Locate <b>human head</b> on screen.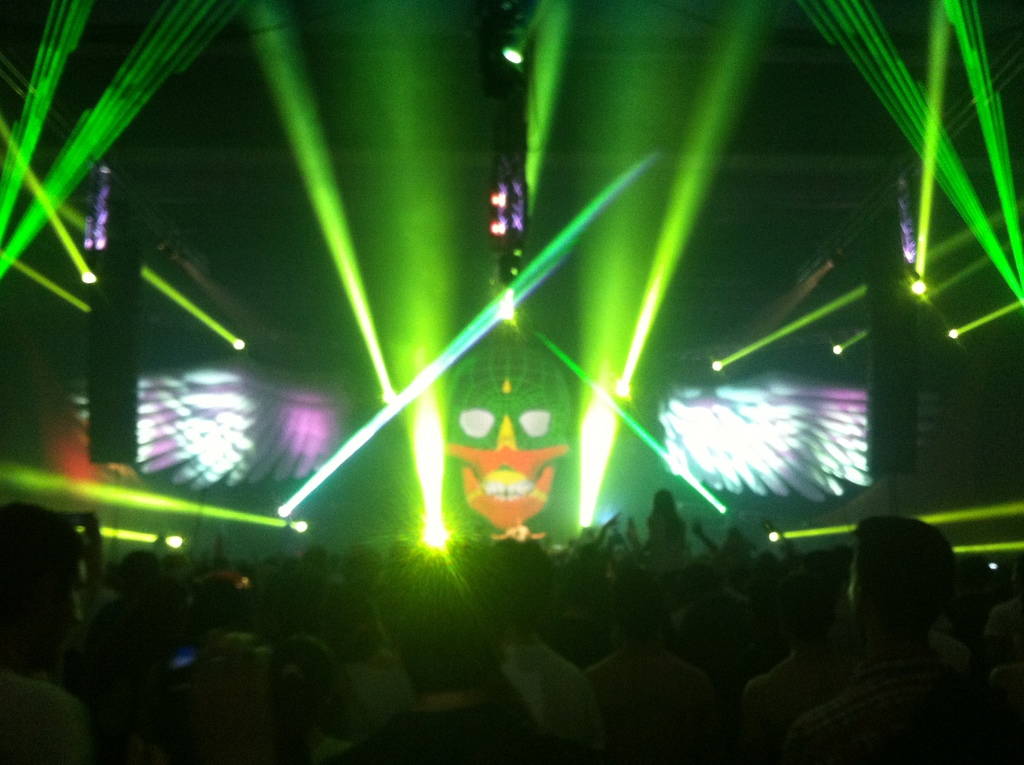
On screen at <box>614,567,660,633</box>.
